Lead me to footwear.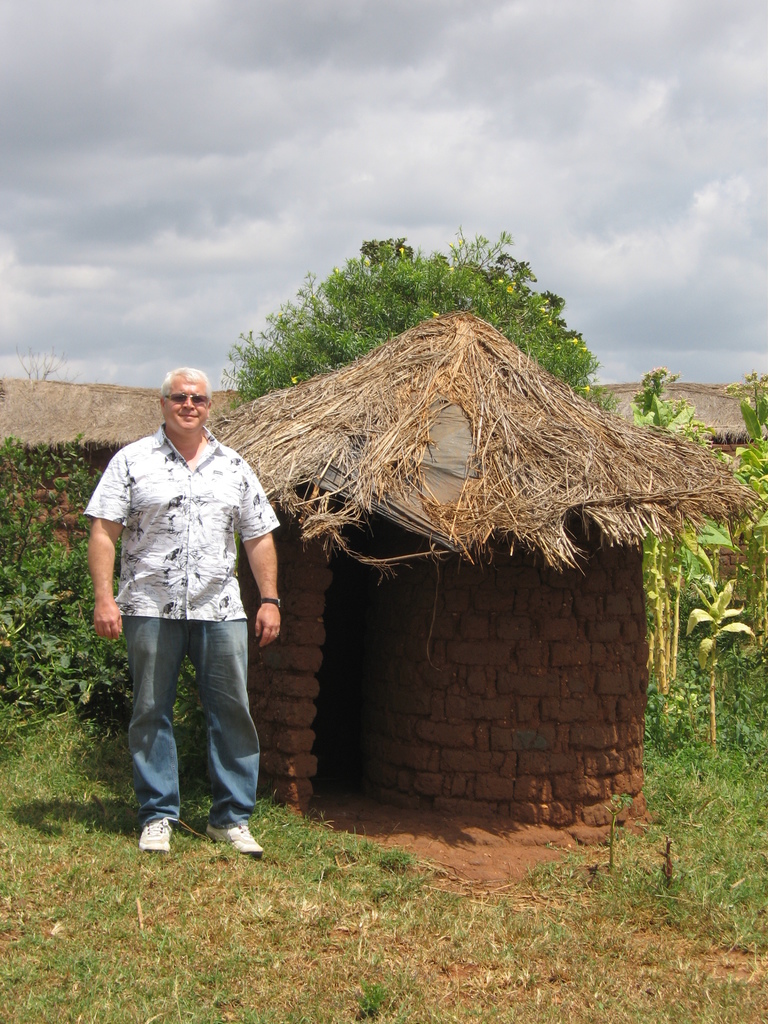
Lead to 137/814/173/852.
